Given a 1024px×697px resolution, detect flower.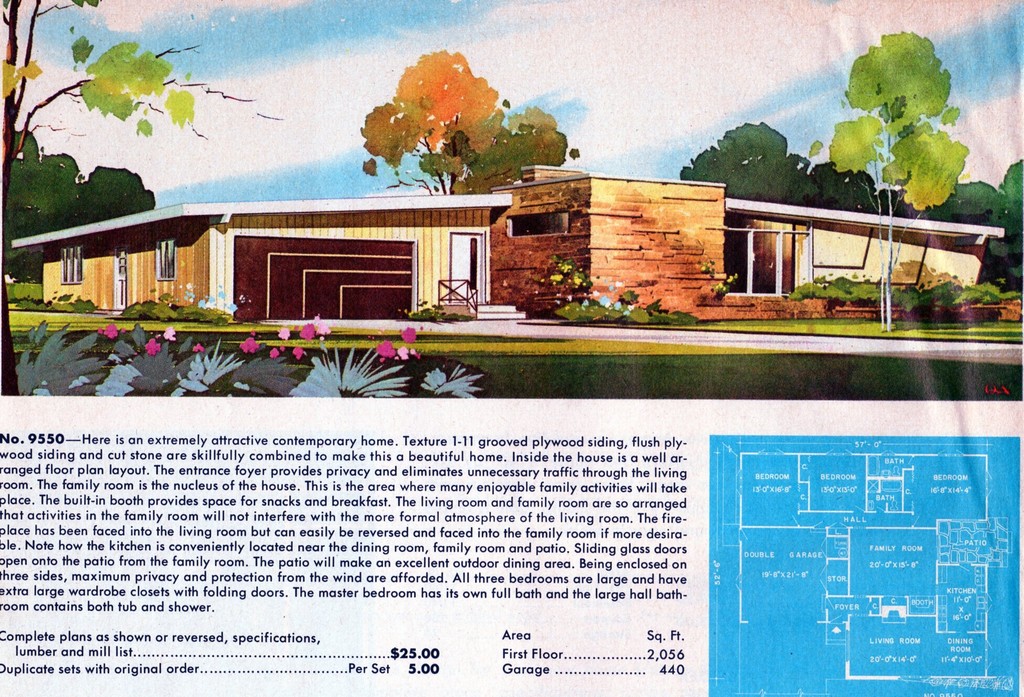
193/342/203/353.
